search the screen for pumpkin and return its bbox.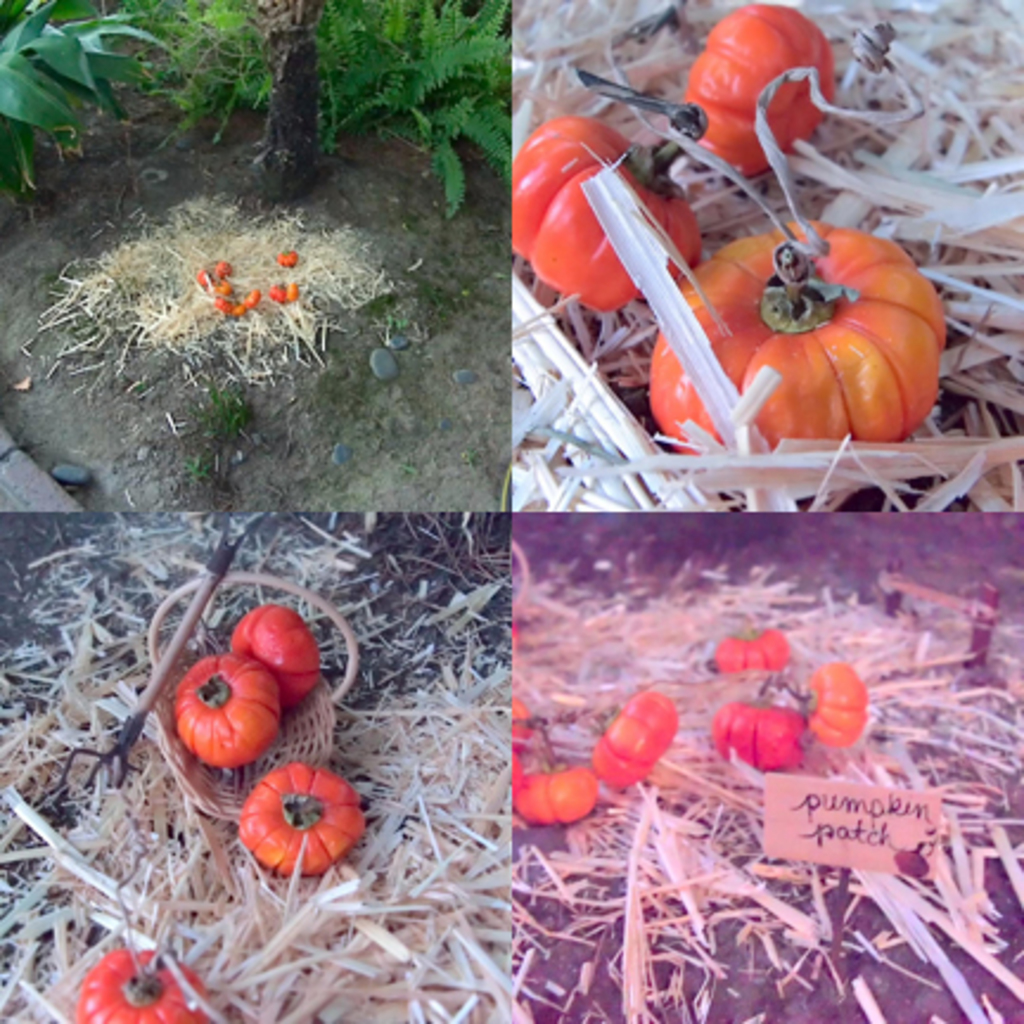
Found: 713,680,811,777.
